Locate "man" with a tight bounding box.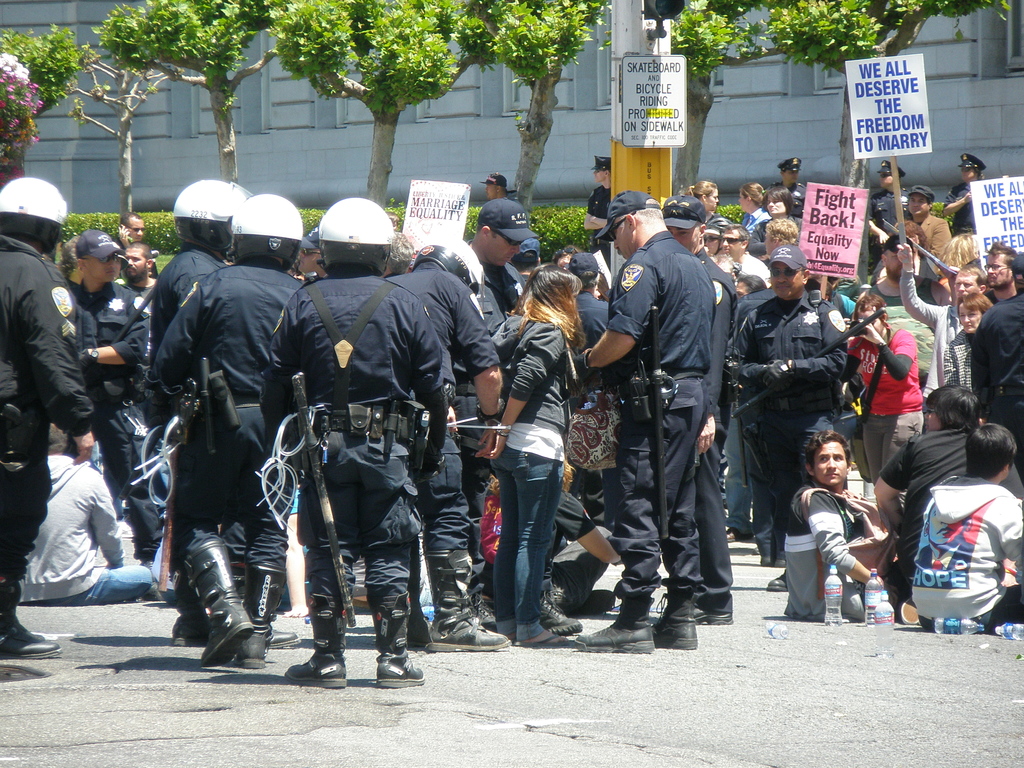
(479, 170, 516, 199).
